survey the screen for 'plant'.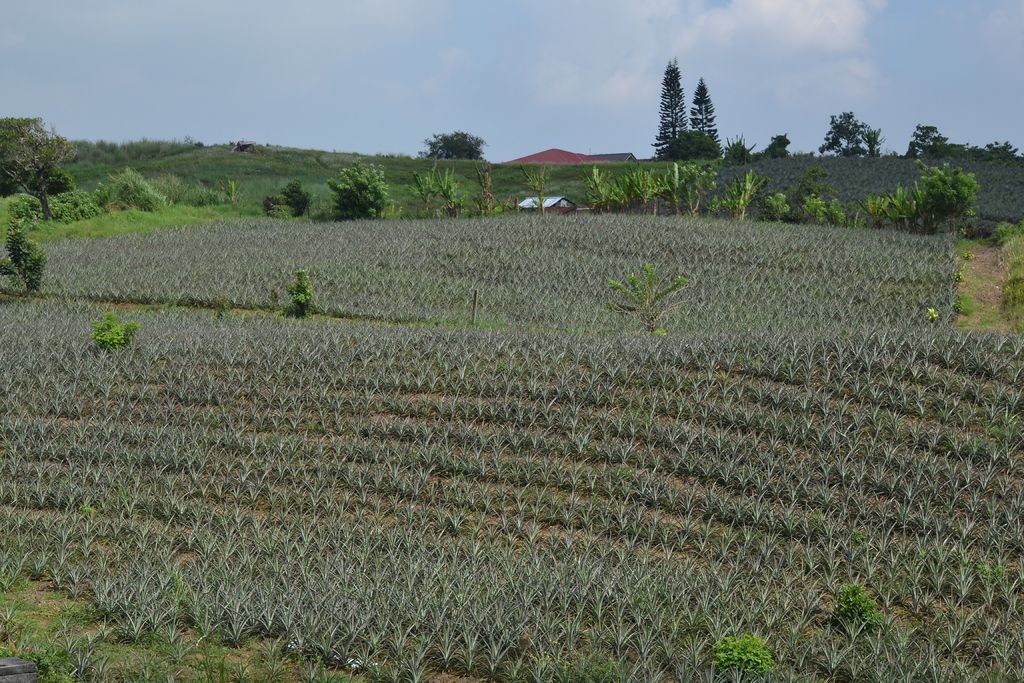
Survey found: 400, 155, 440, 215.
